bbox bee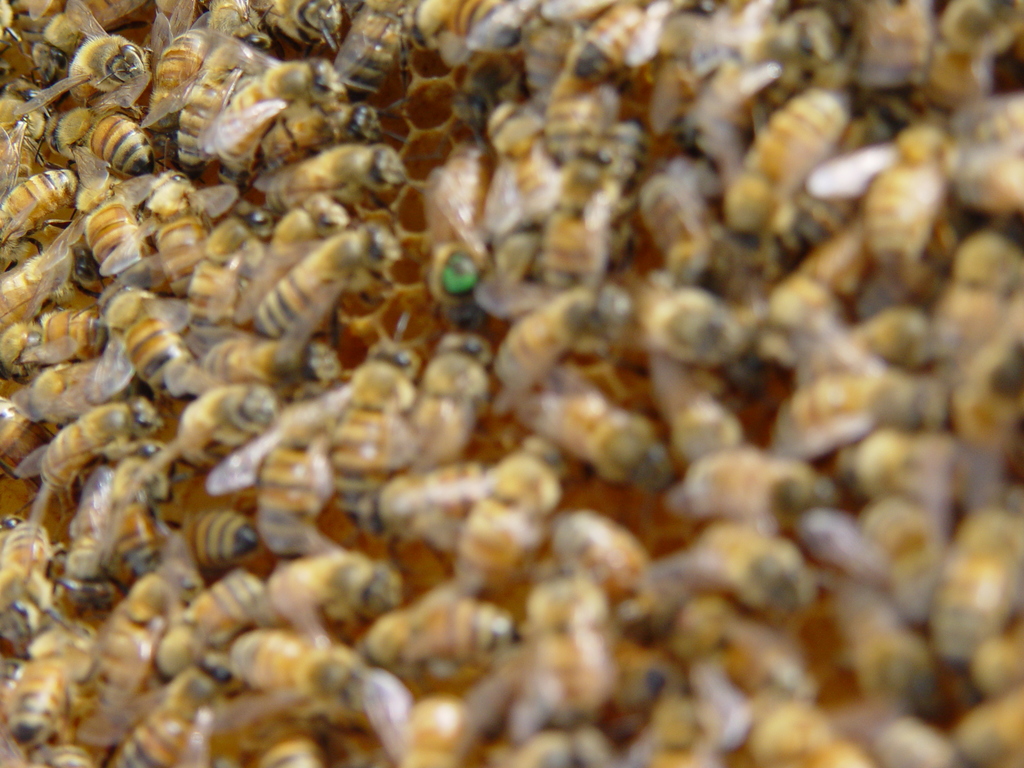
(843,431,1023,534)
